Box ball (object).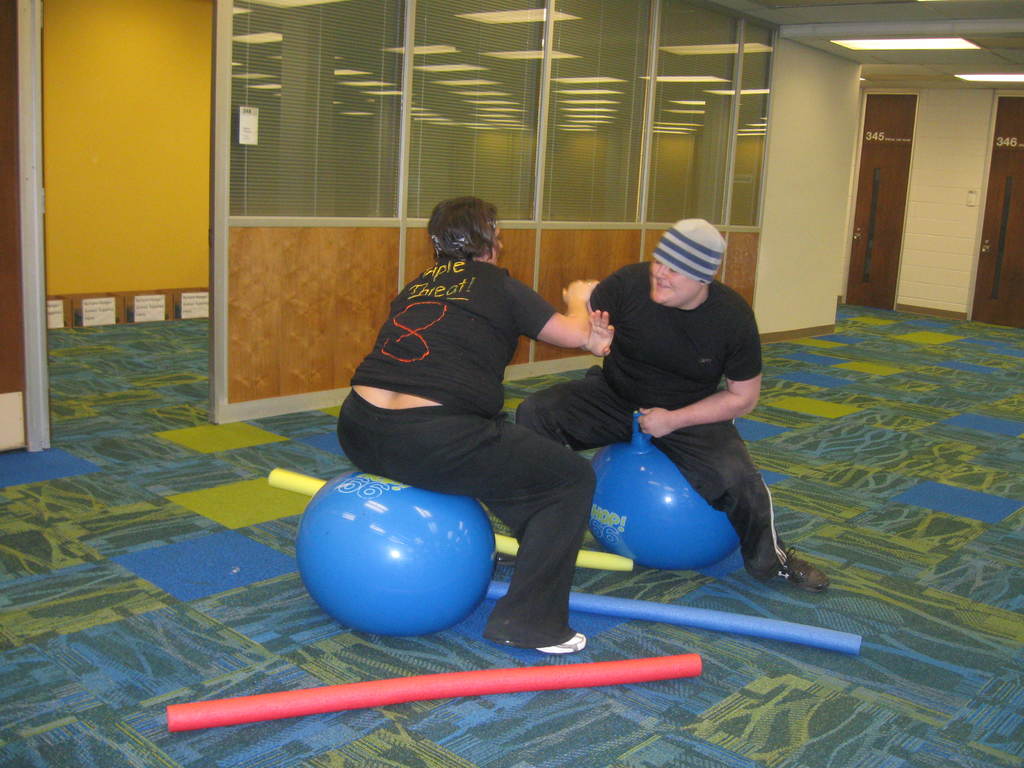
<region>590, 424, 738, 572</region>.
